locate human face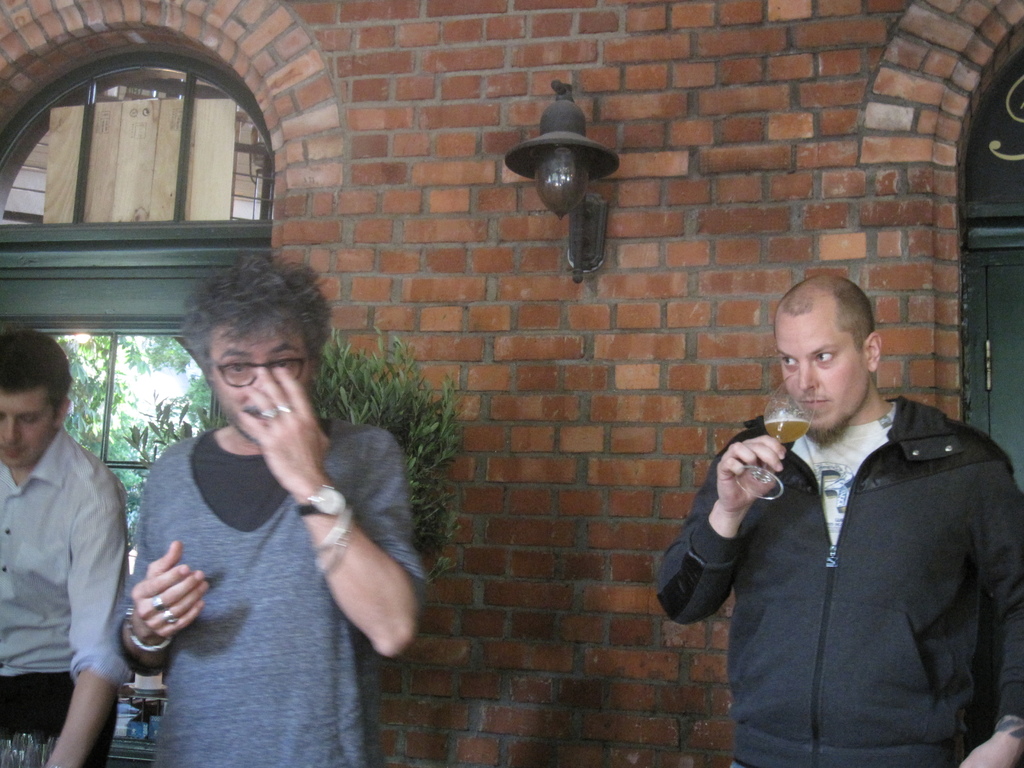
x1=774, y1=320, x2=871, y2=435
